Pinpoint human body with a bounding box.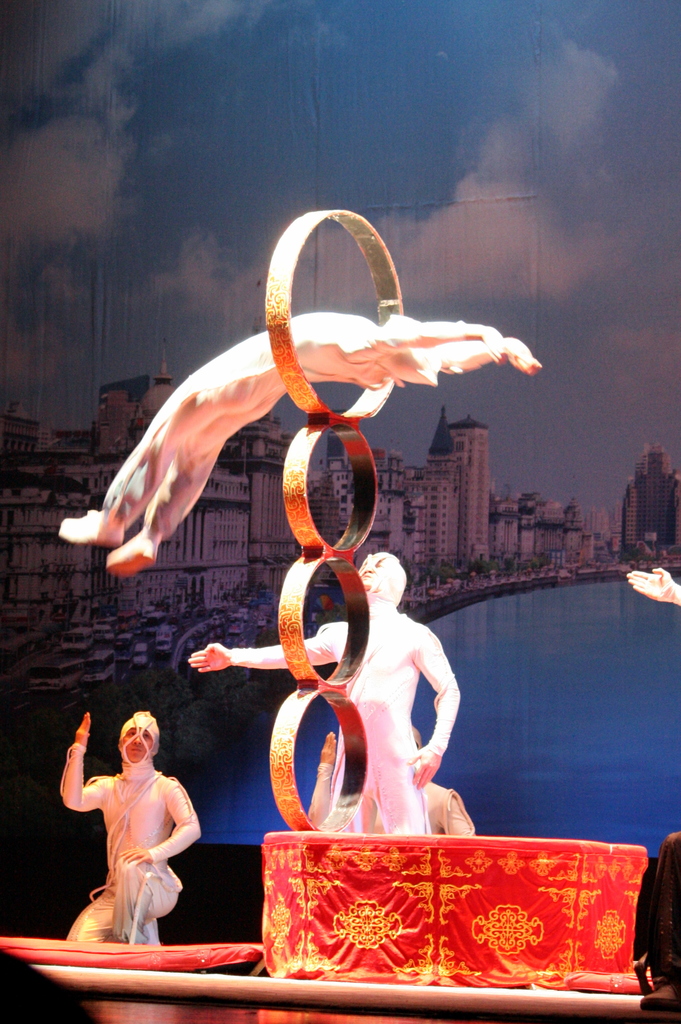
locate(190, 551, 457, 838).
